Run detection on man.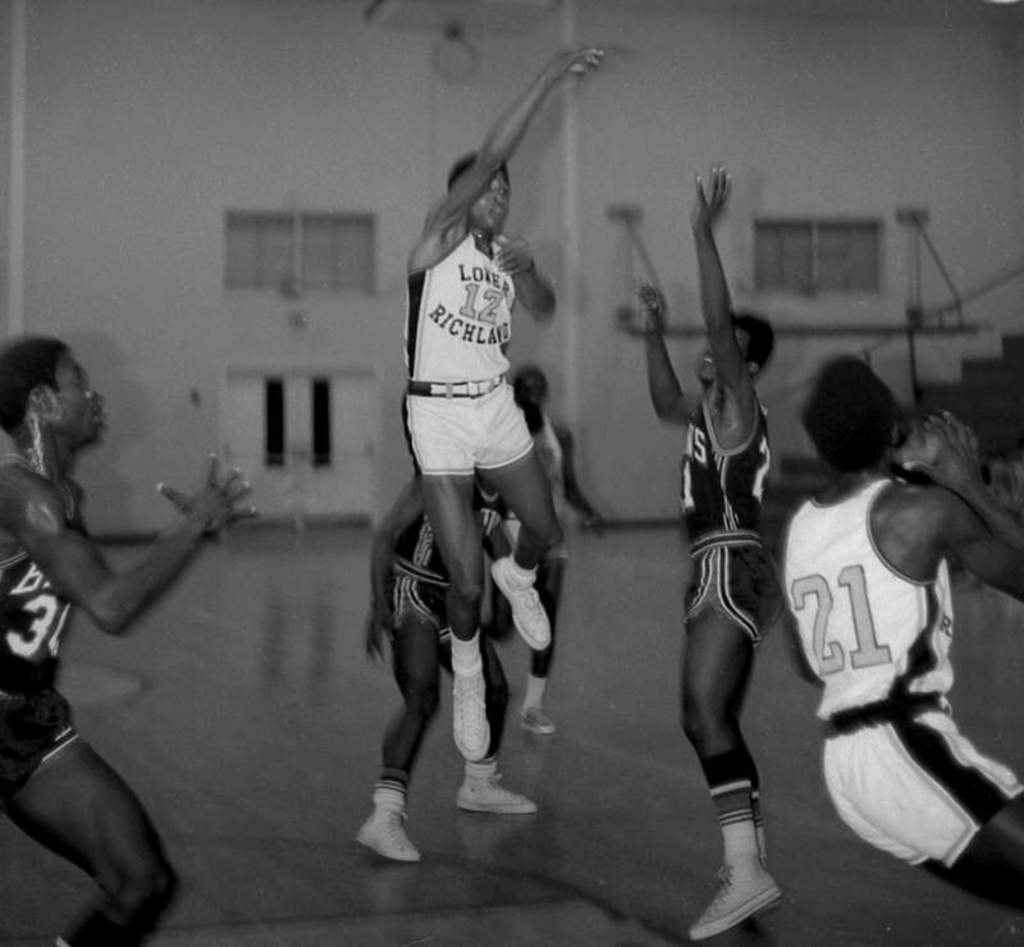
Result: 353:468:535:864.
